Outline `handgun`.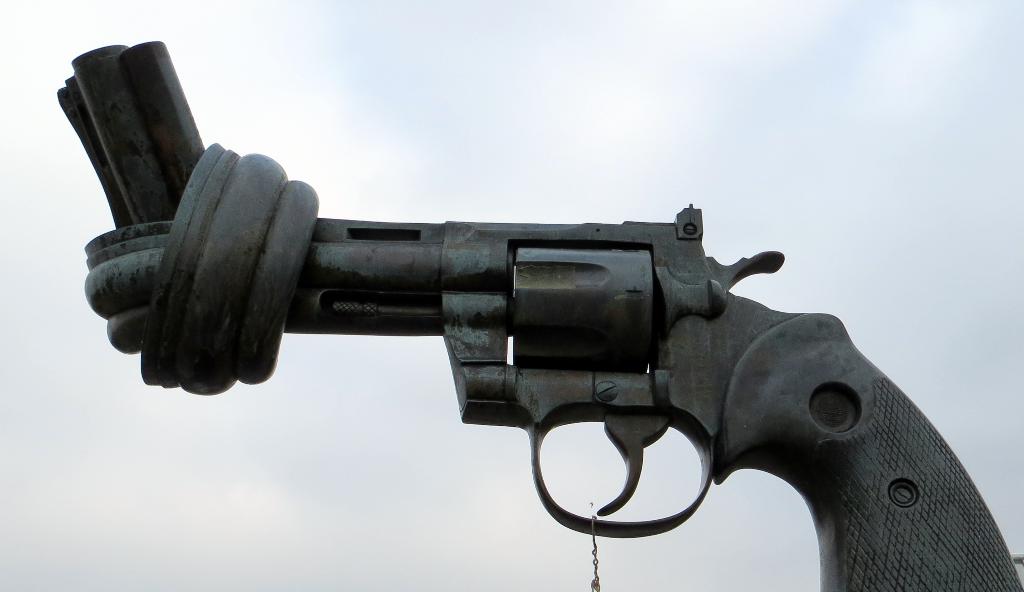
Outline: bbox=(56, 43, 1023, 591).
